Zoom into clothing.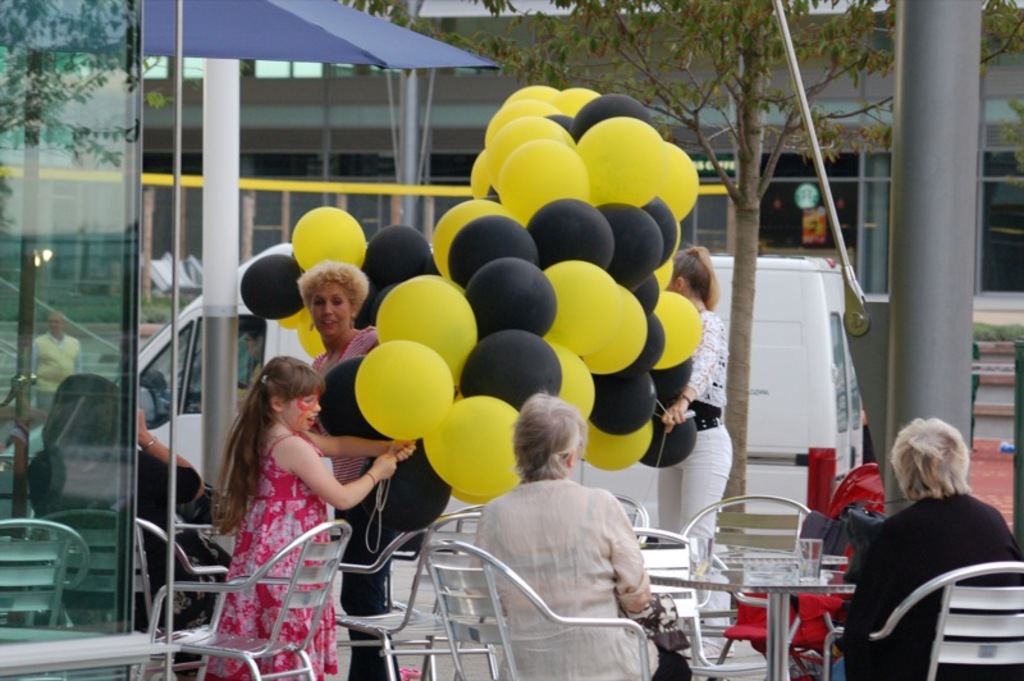
Zoom target: bbox(198, 433, 334, 680).
